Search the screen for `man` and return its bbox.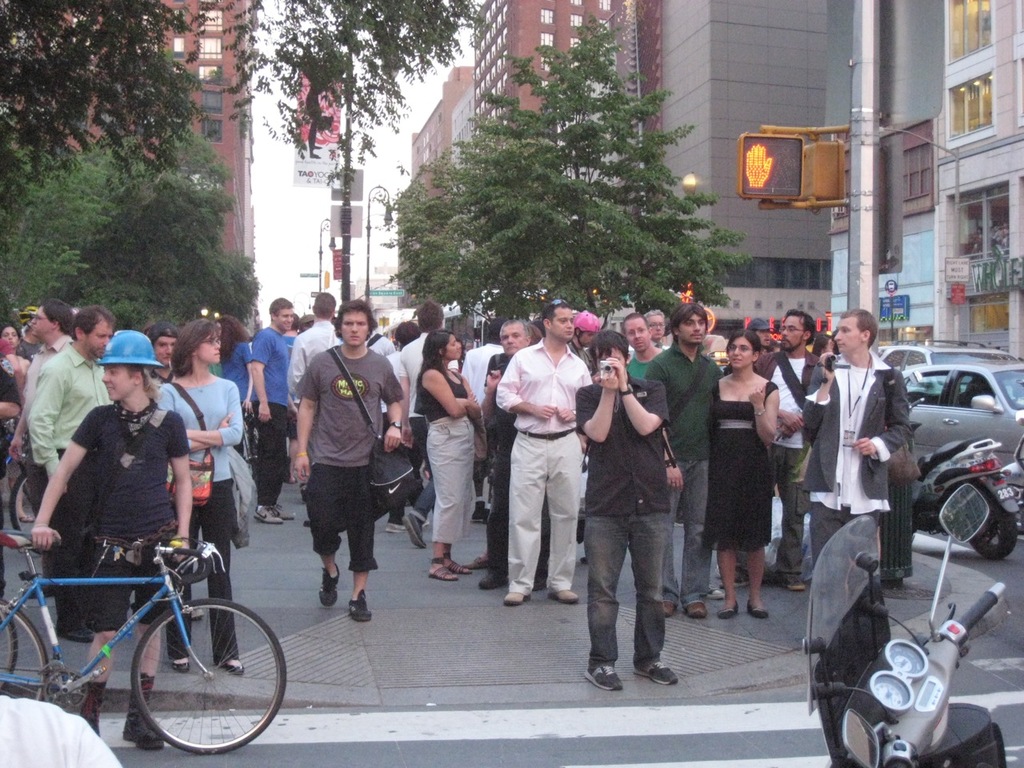
Found: bbox=(26, 307, 117, 547).
